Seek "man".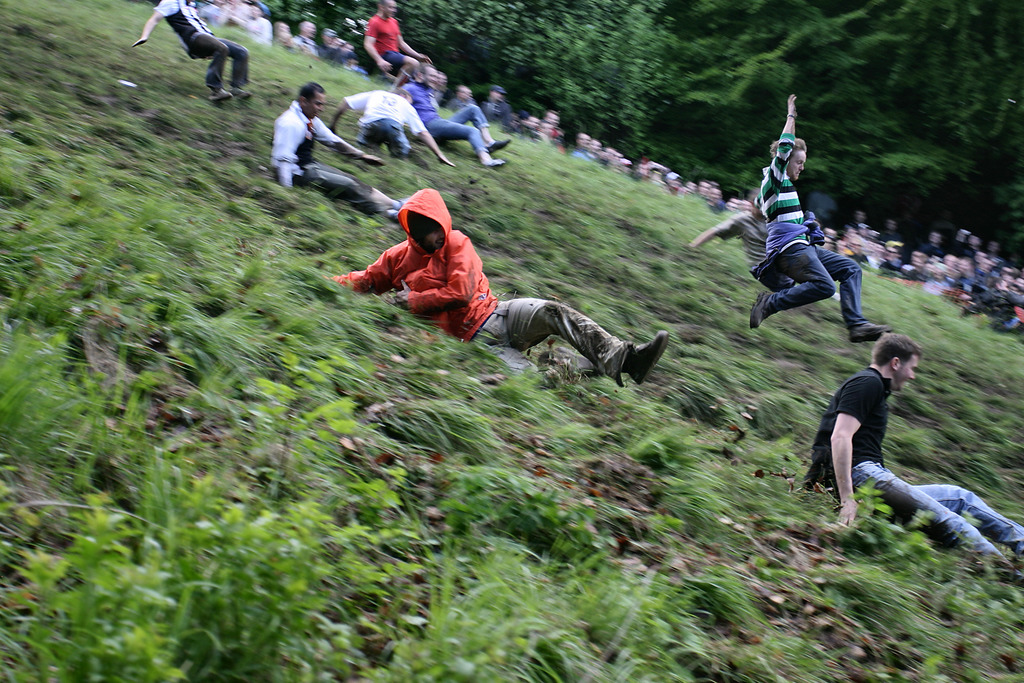
left=364, top=0, right=430, bottom=89.
